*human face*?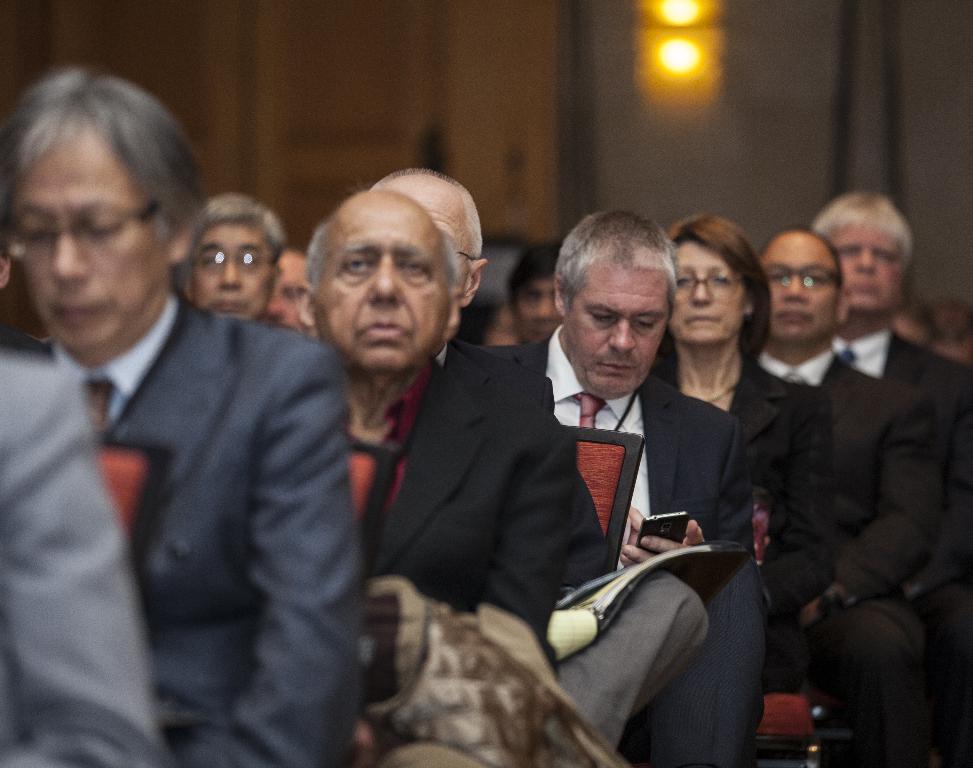
[316,191,460,362]
